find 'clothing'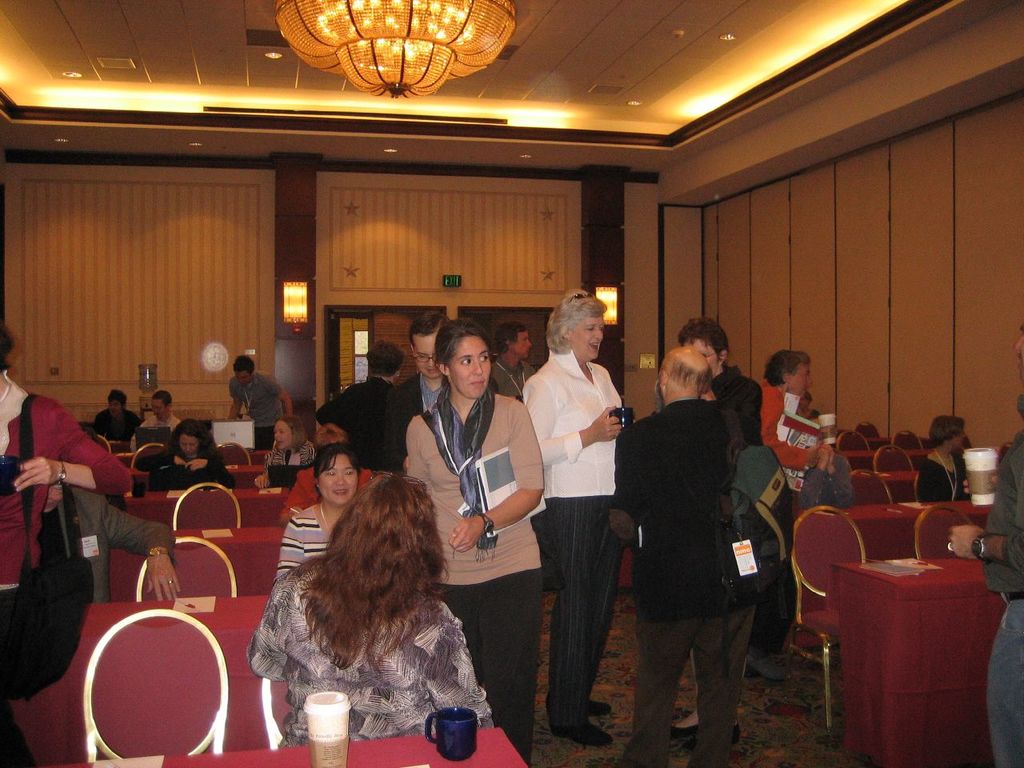
404,392,544,766
